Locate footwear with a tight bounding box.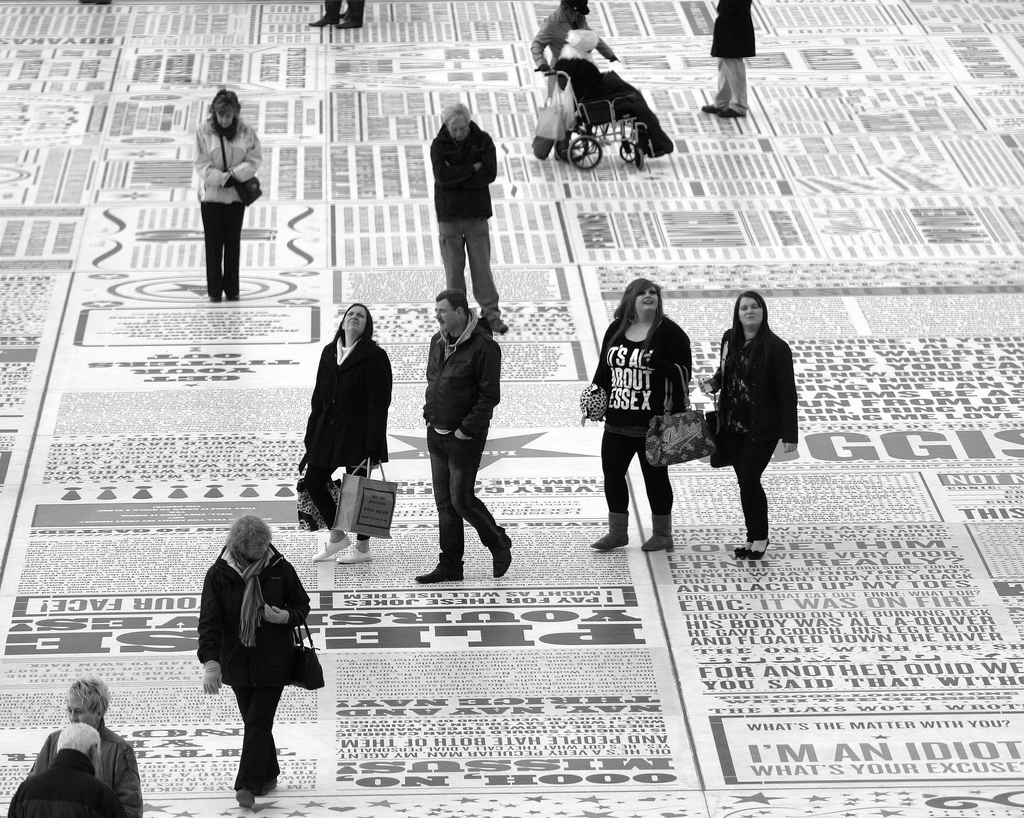
<box>233,788,255,809</box>.
